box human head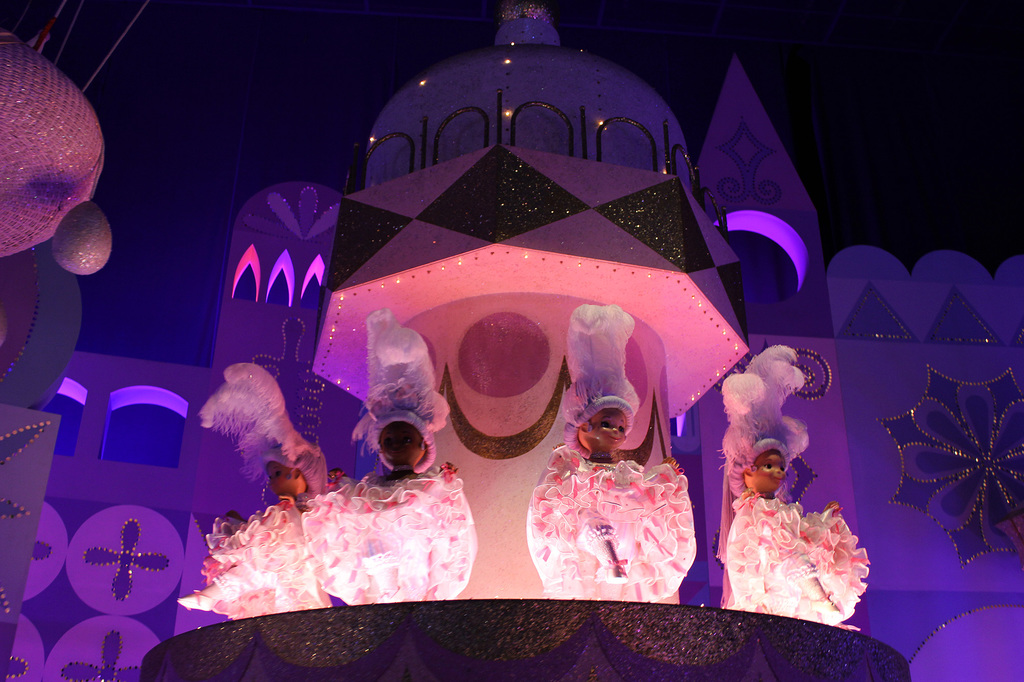
bbox(570, 405, 632, 450)
